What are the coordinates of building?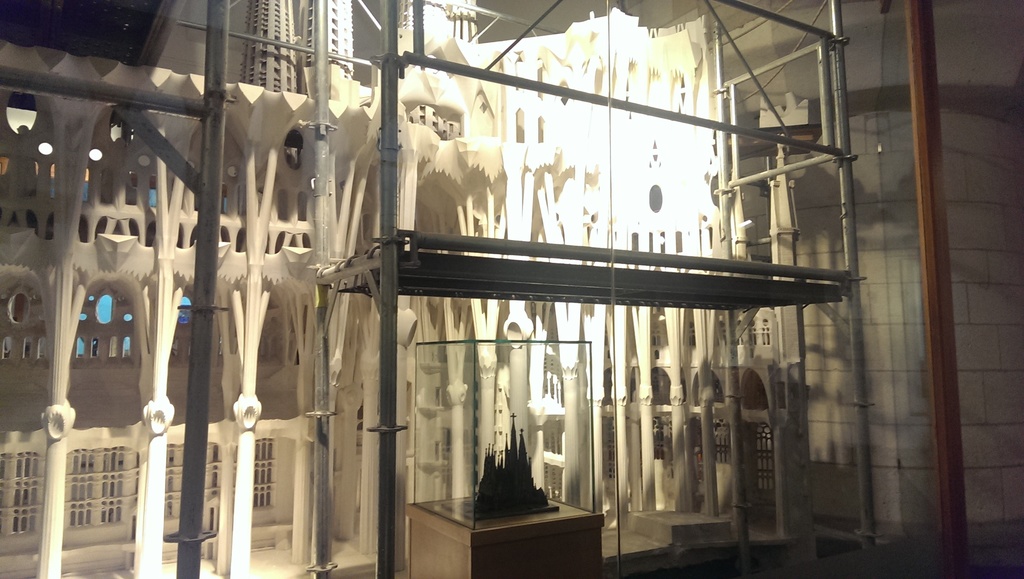
0/0/1023/578.
